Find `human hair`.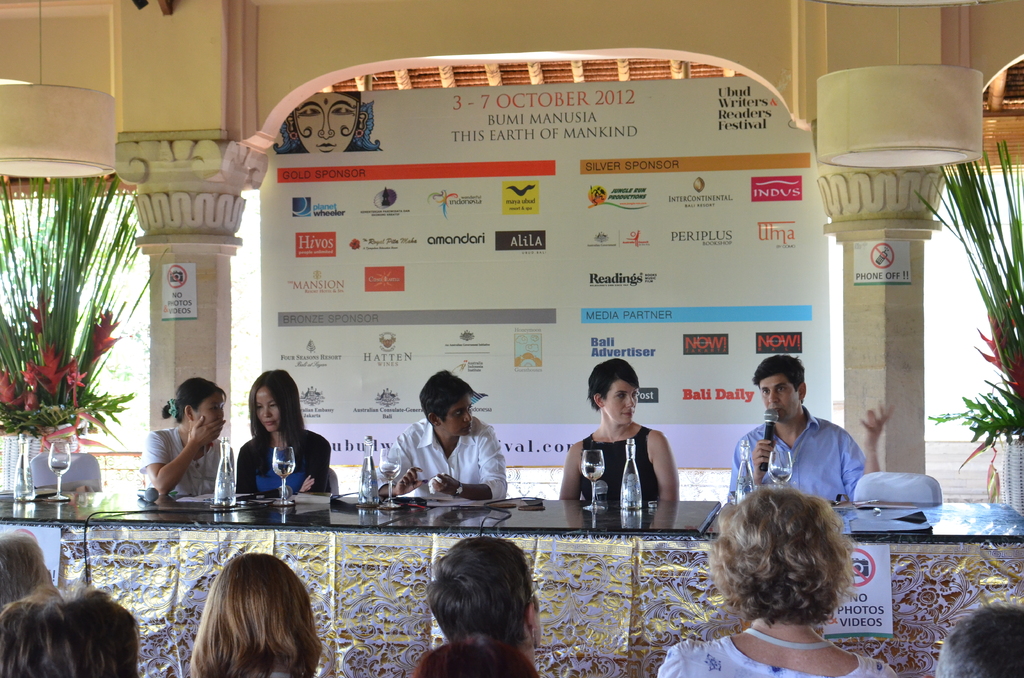
[x1=163, y1=375, x2=228, y2=421].
